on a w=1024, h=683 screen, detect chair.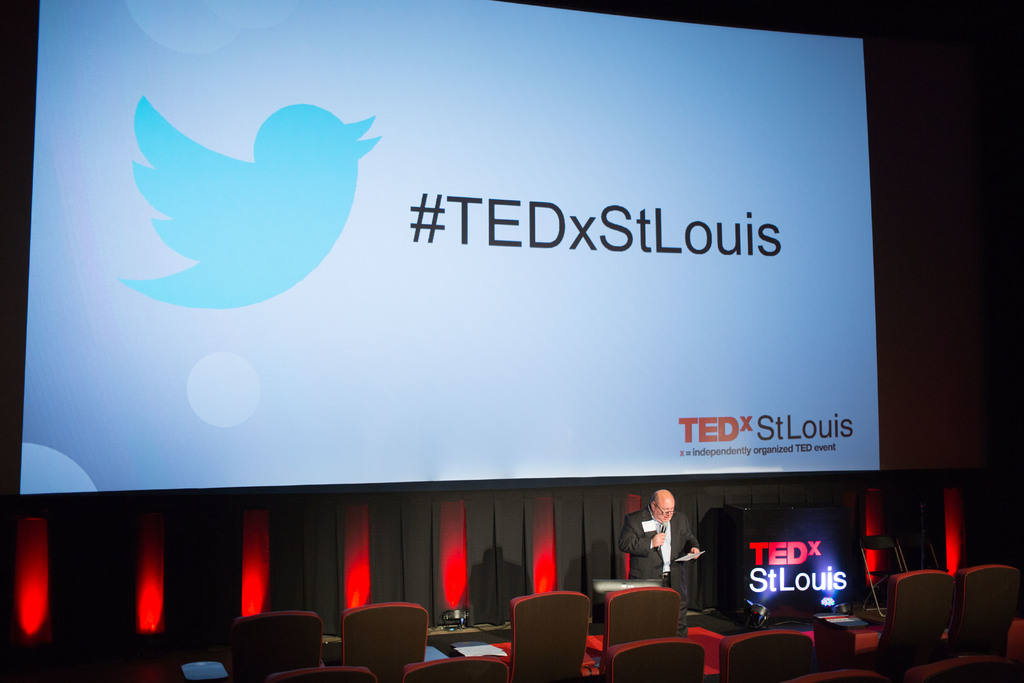
box(849, 571, 962, 682).
